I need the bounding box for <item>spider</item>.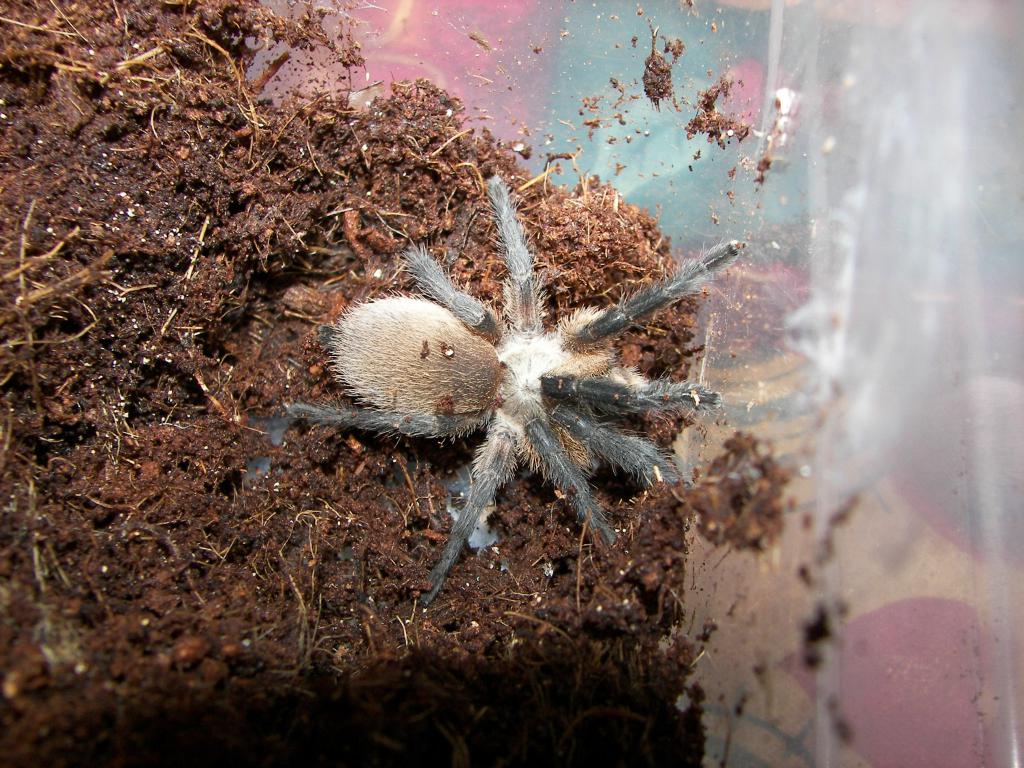
Here it is: crop(285, 175, 739, 602).
